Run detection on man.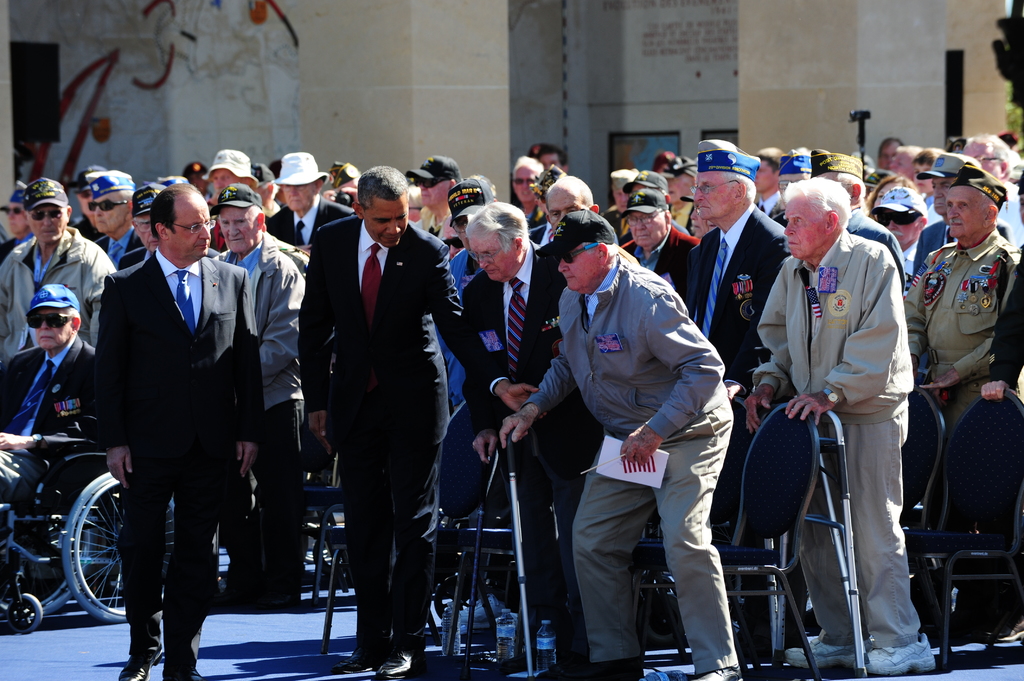
Result: 751/175/937/680.
